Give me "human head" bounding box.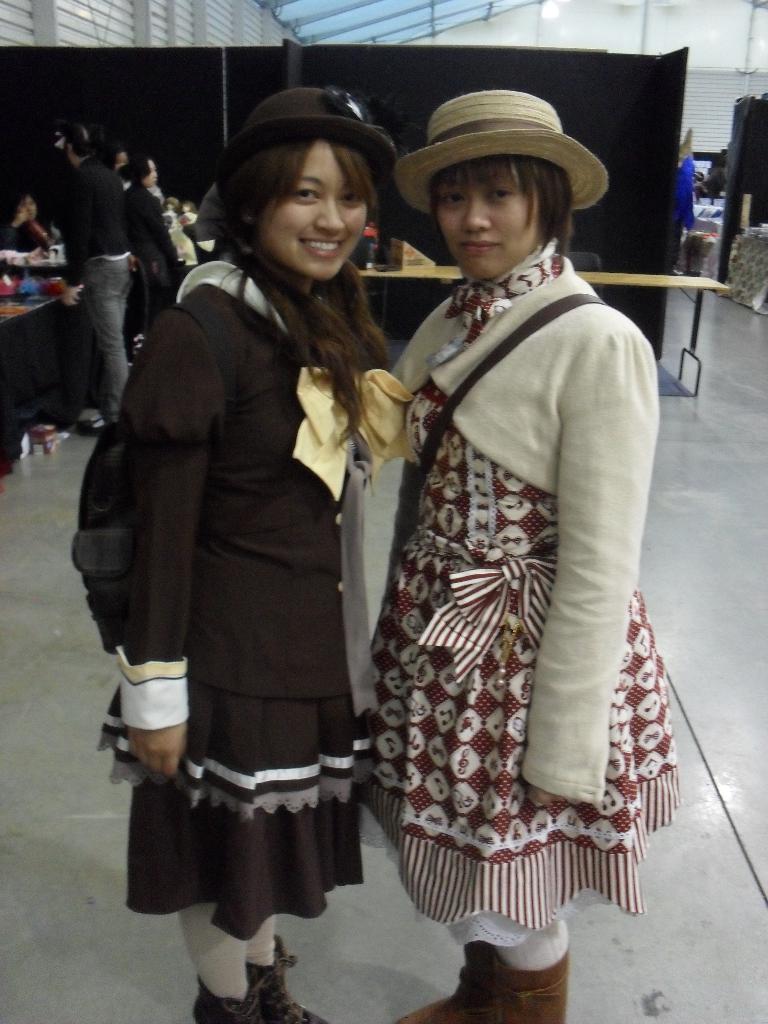
0,195,28,233.
